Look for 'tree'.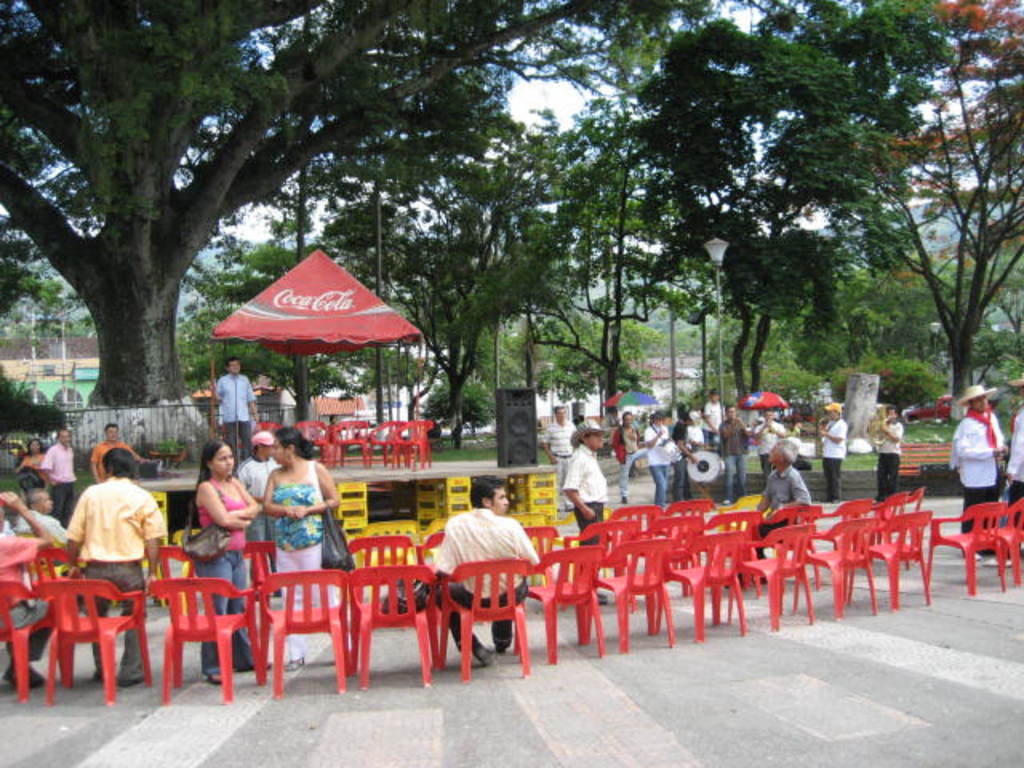
Found: [0, 8, 205, 422].
